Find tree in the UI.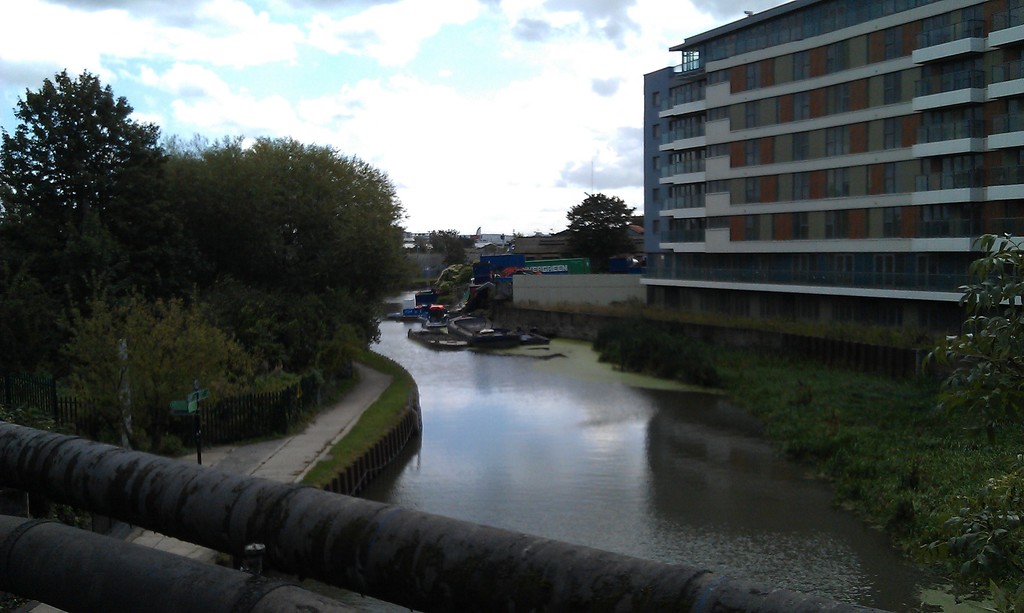
UI element at crop(161, 129, 435, 395).
